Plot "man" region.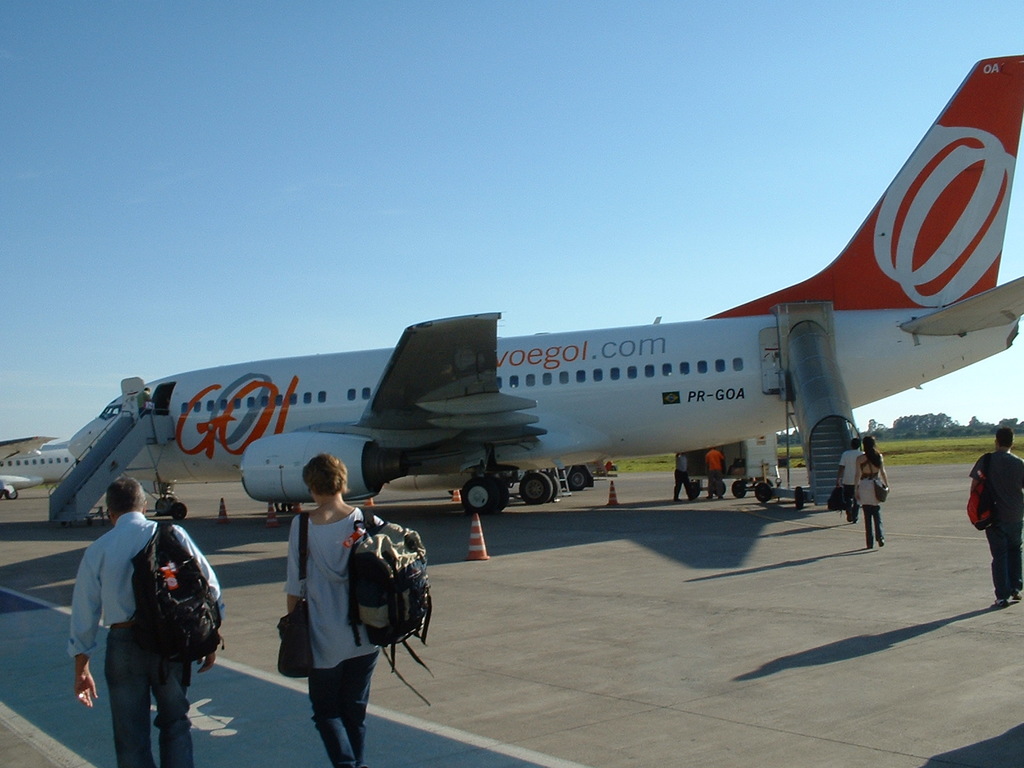
Plotted at <region>705, 448, 726, 500</region>.
